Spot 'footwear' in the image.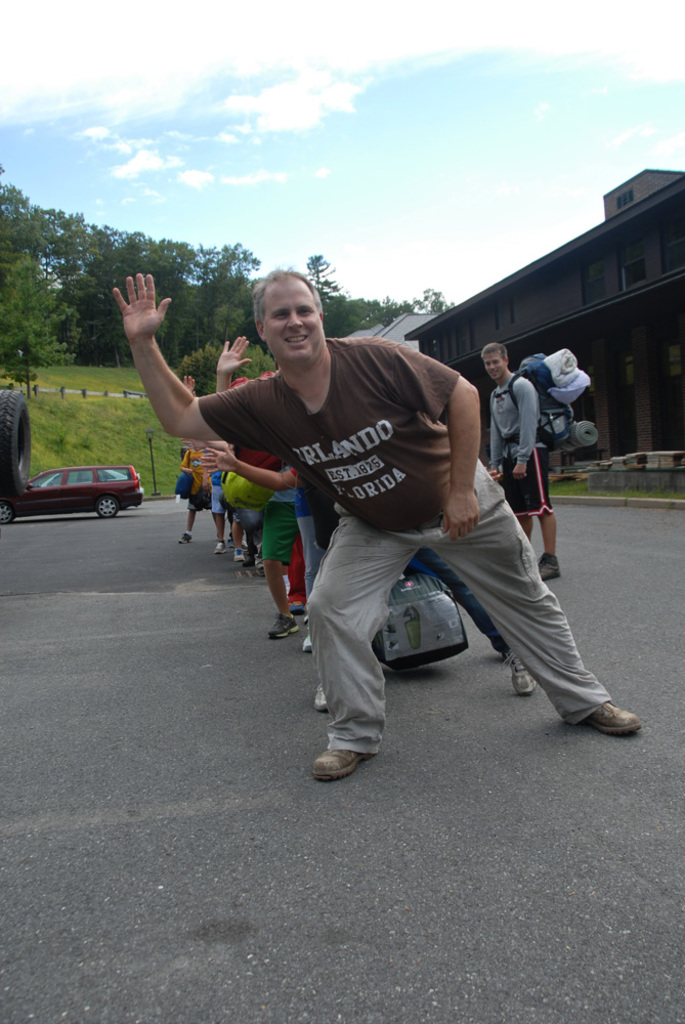
'footwear' found at <bbox>503, 646, 544, 698</bbox>.
